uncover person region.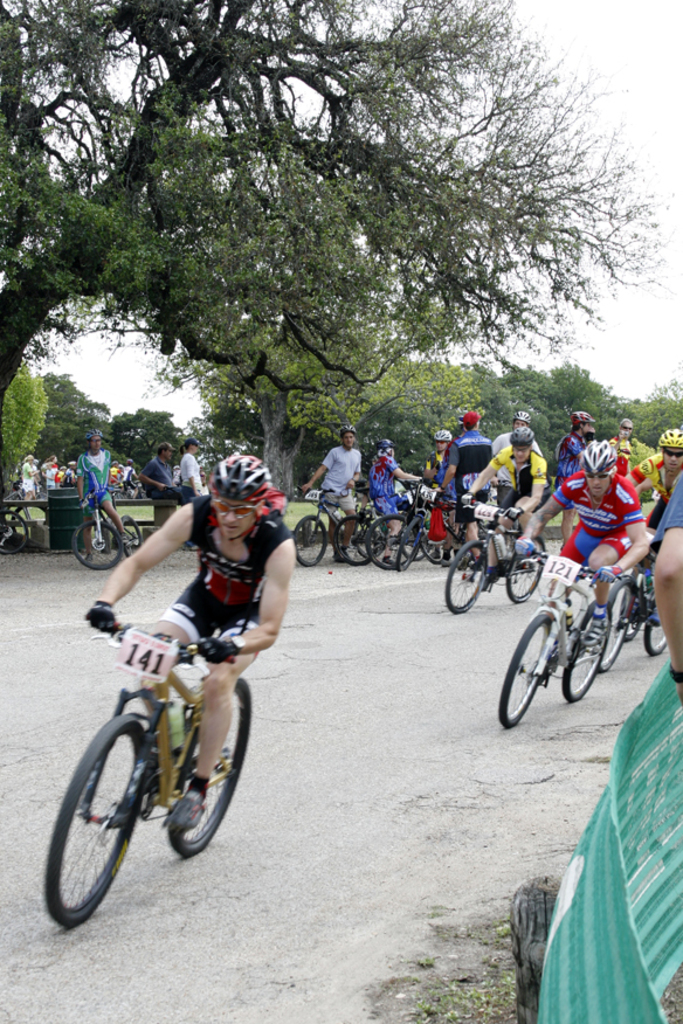
Uncovered: rect(14, 451, 42, 500).
